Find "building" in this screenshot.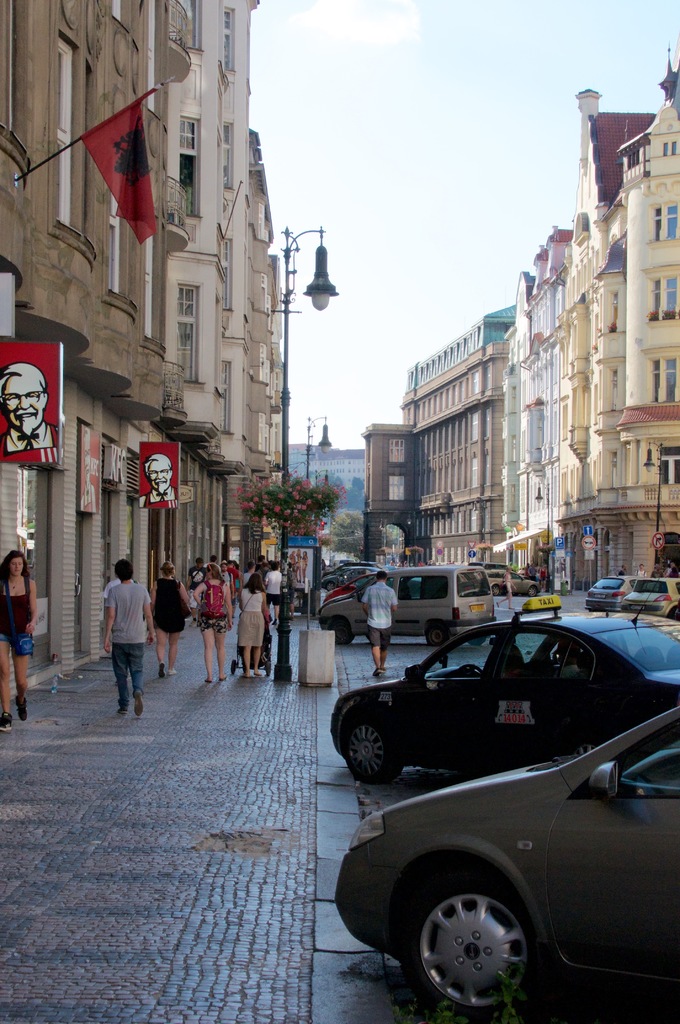
The bounding box for "building" is (x1=1, y1=0, x2=312, y2=725).
